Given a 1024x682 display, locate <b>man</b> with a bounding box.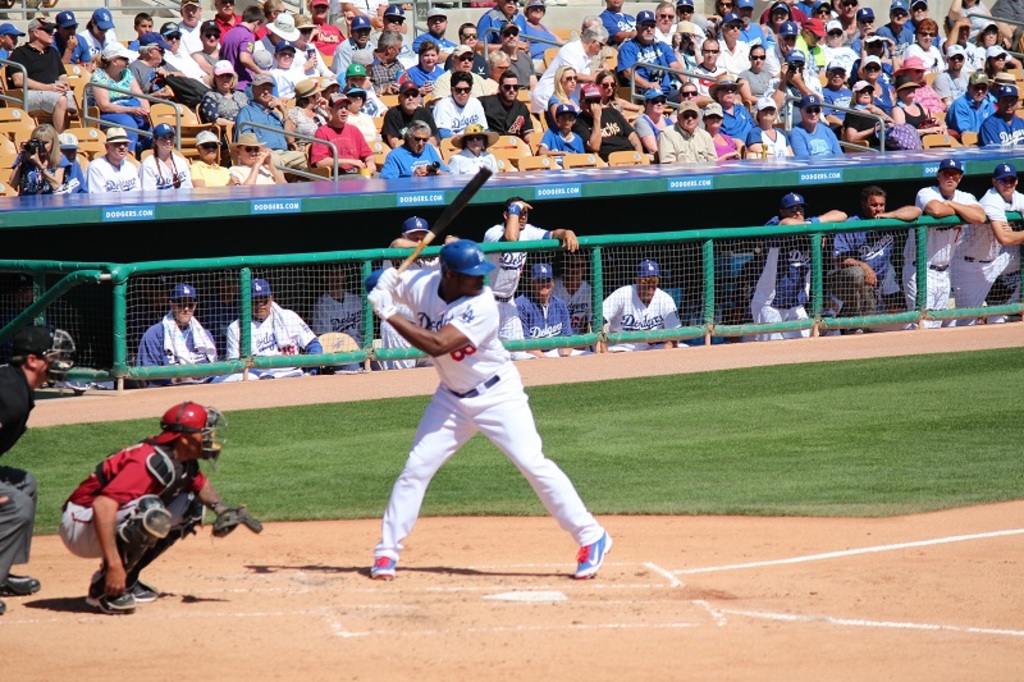
Located: locate(749, 193, 846, 345).
